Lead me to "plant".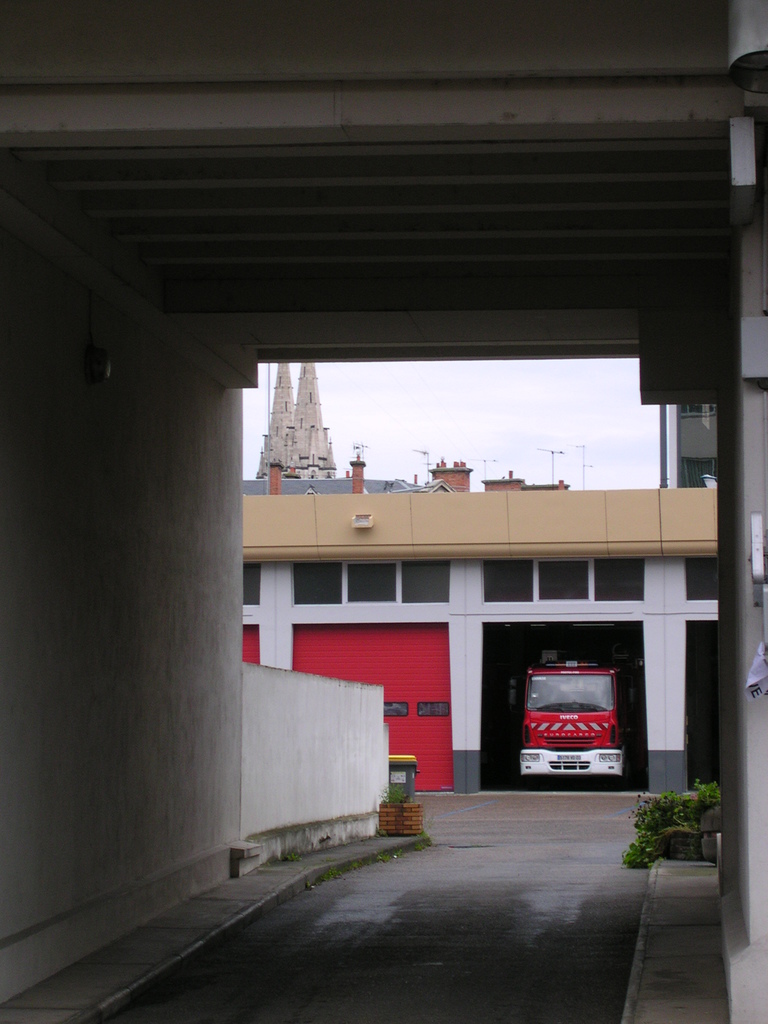
Lead to BBox(618, 770, 730, 872).
